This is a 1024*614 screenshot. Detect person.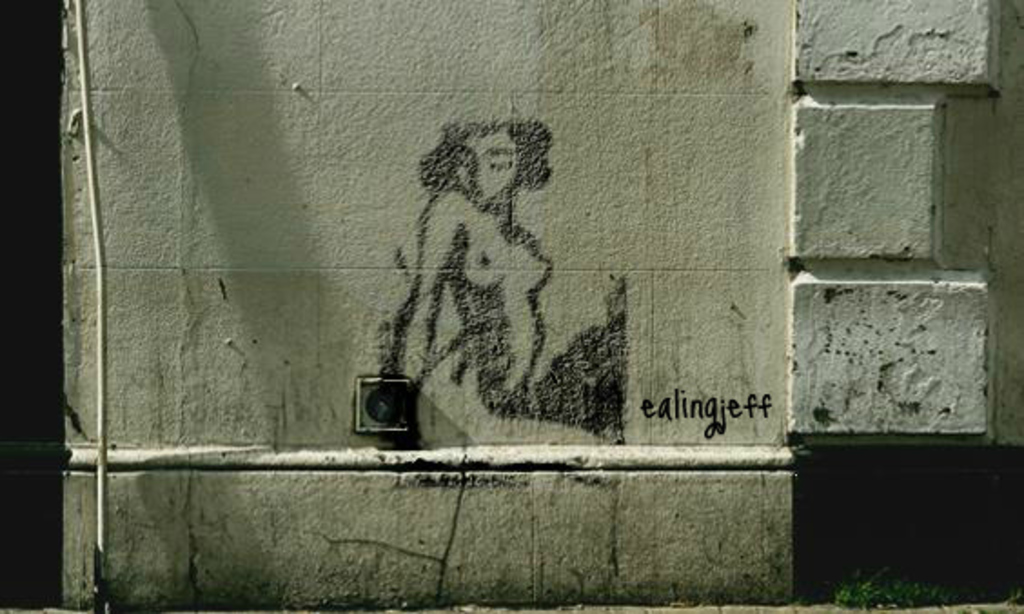
<bbox>356, 96, 561, 460</bbox>.
